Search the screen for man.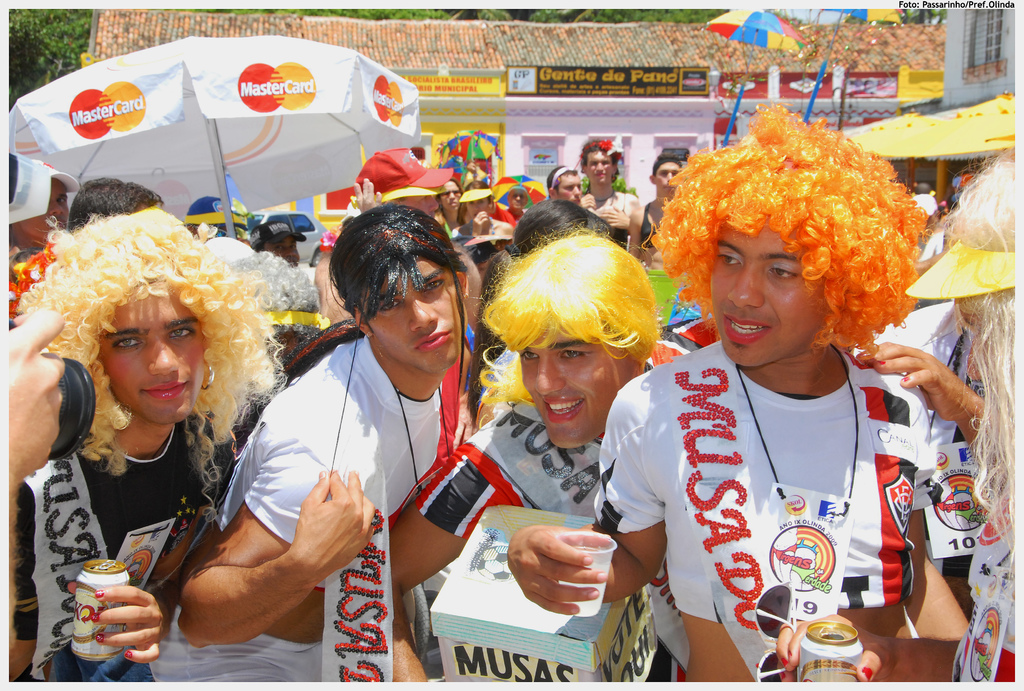
Found at 8 203 290 683.
